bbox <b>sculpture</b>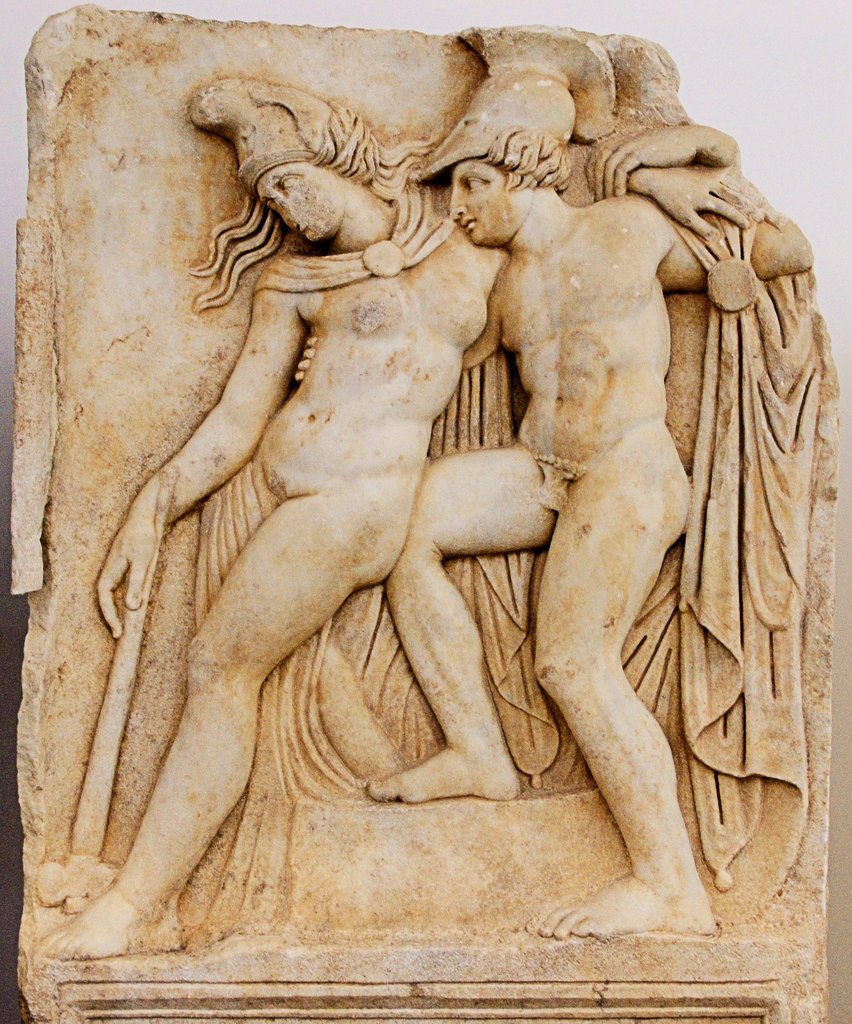
353:128:820:943
